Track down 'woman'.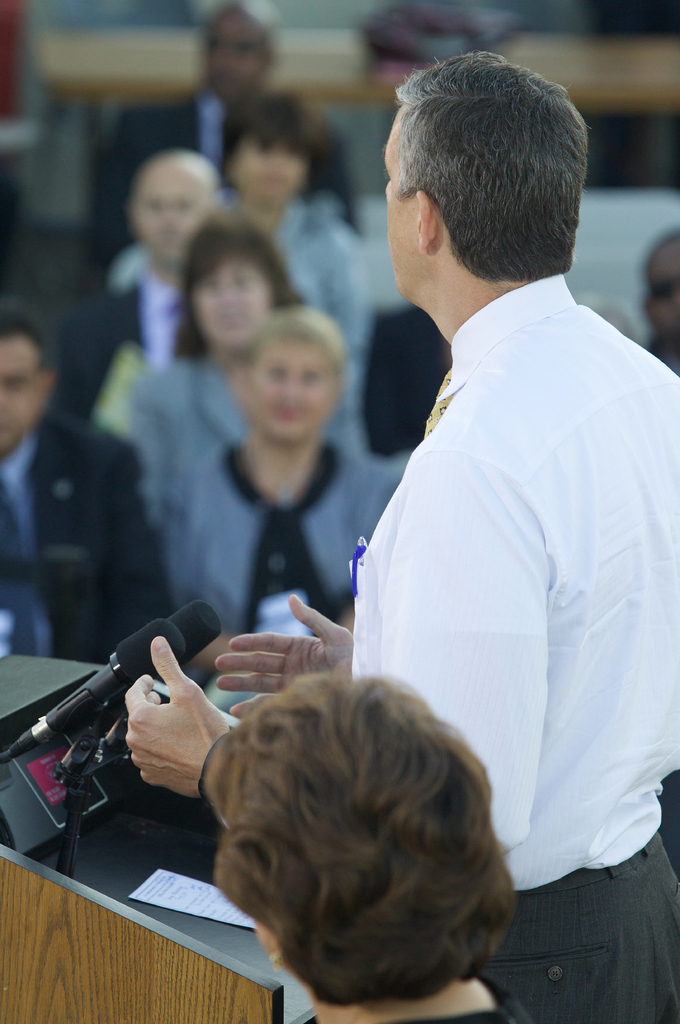
Tracked to x1=124 y1=215 x2=309 y2=601.
